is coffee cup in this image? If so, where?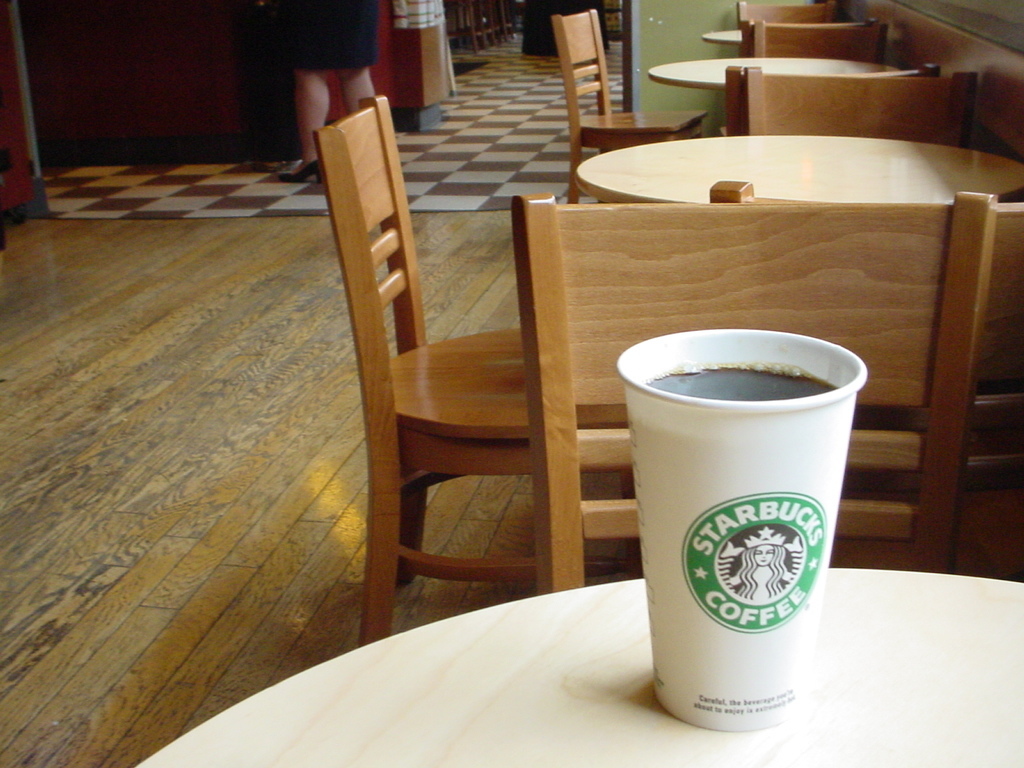
Yes, at 617 330 866 734.
